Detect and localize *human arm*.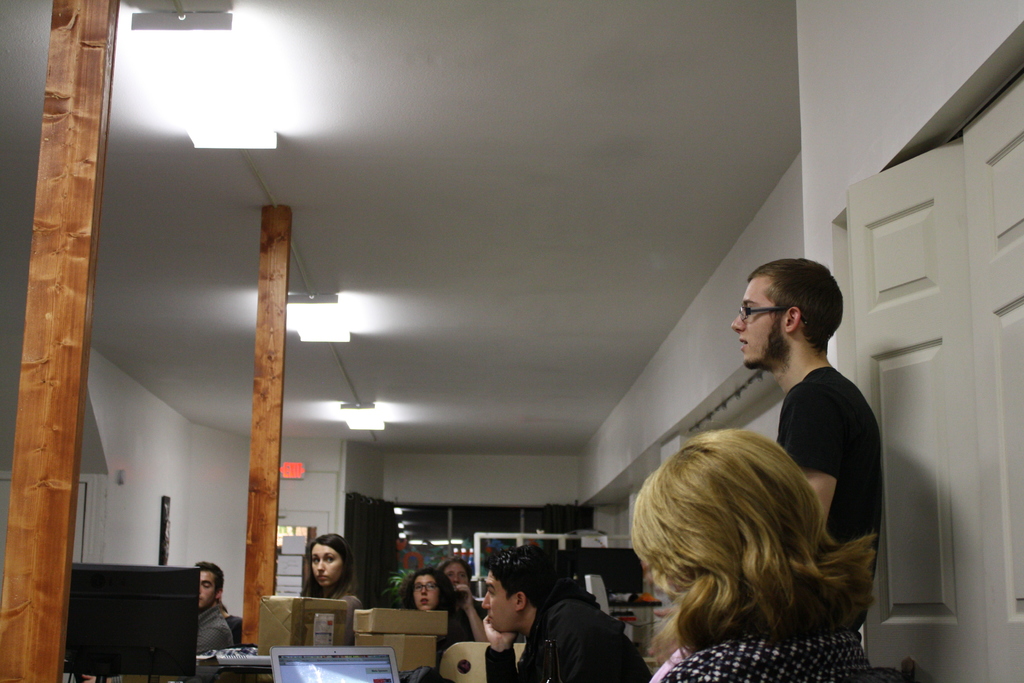
Localized at 449/581/484/646.
